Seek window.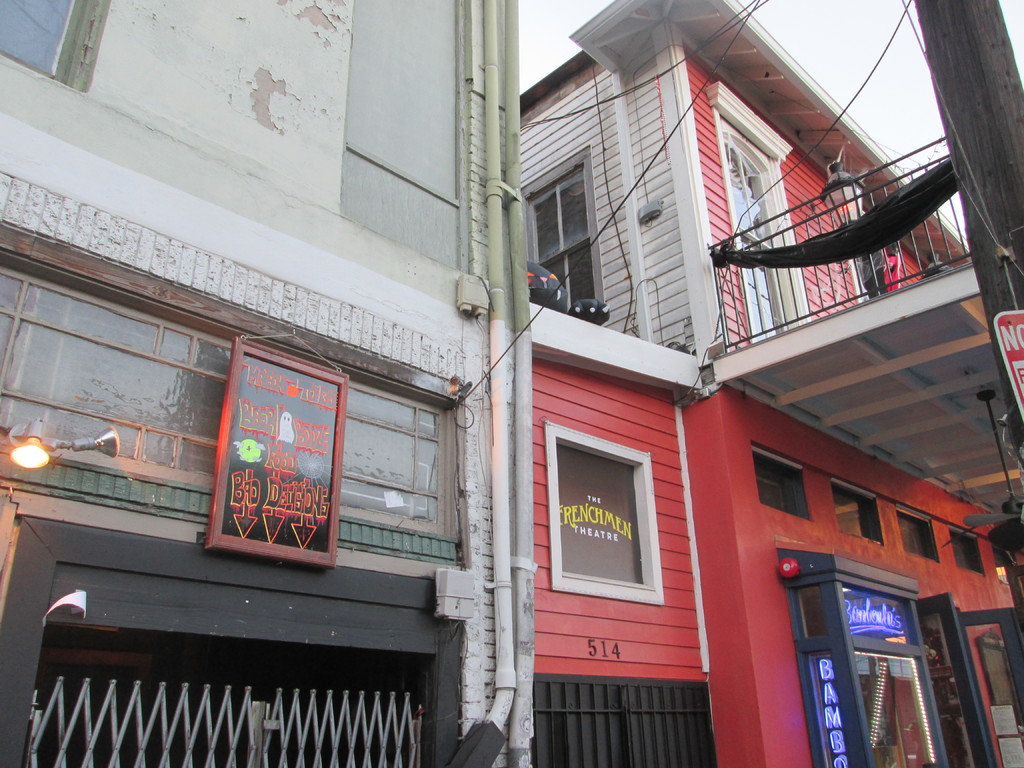
[896,502,941,560].
